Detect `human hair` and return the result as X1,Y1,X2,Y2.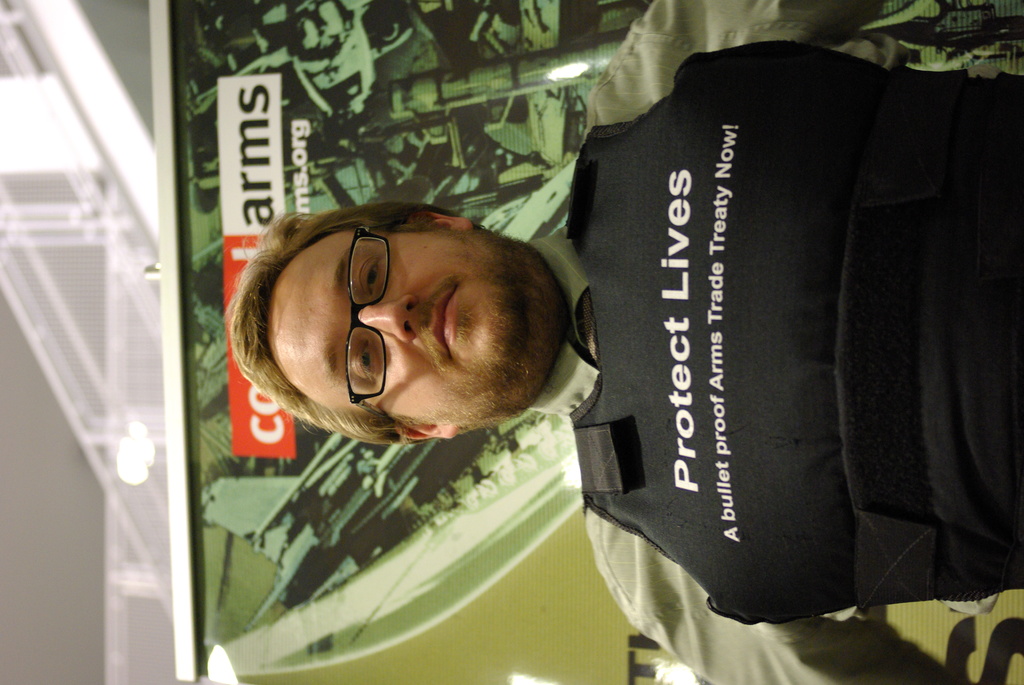
229,196,440,444.
